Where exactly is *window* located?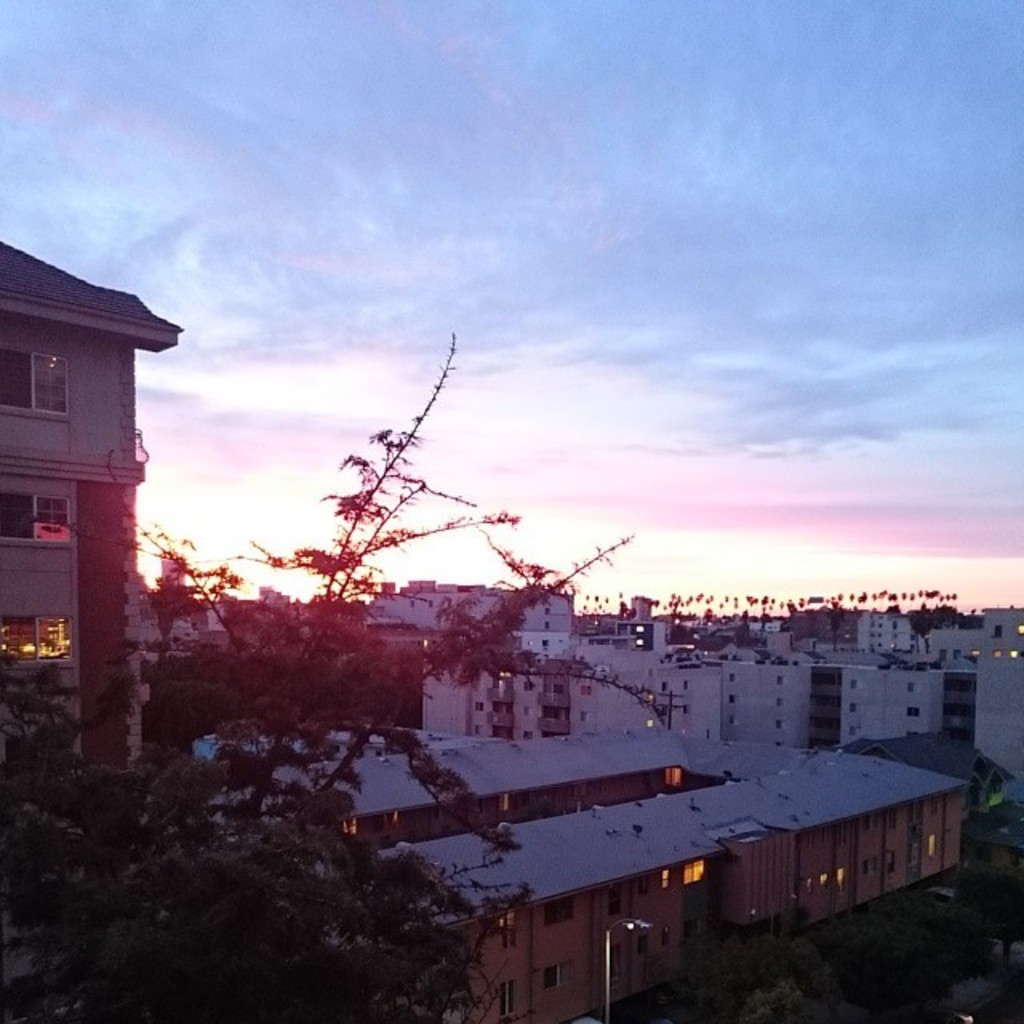
Its bounding box is <region>0, 618, 67, 672</region>.
